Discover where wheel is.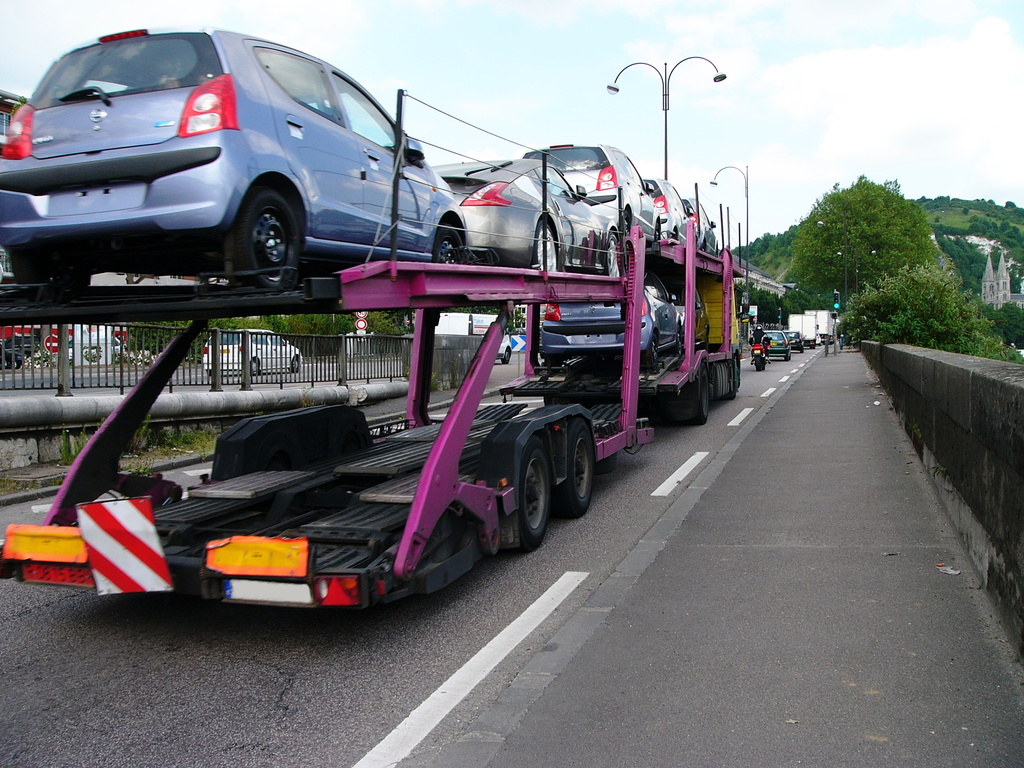
Discovered at <region>203, 172, 289, 279</region>.
